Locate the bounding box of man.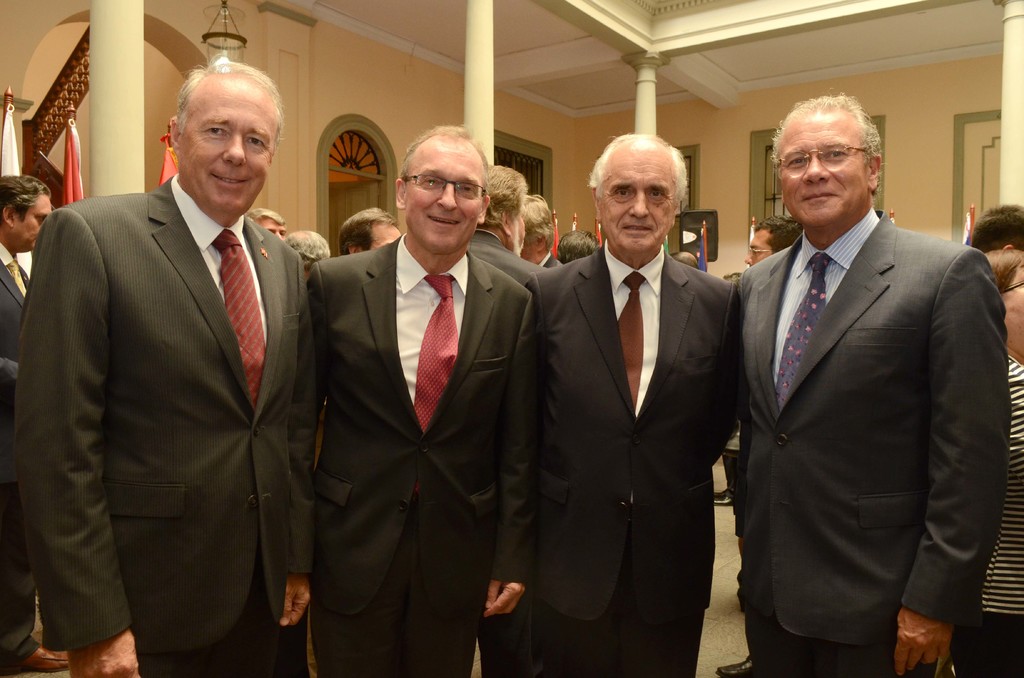
Bounding box: bbox=(712, 79, 1000, 673).
